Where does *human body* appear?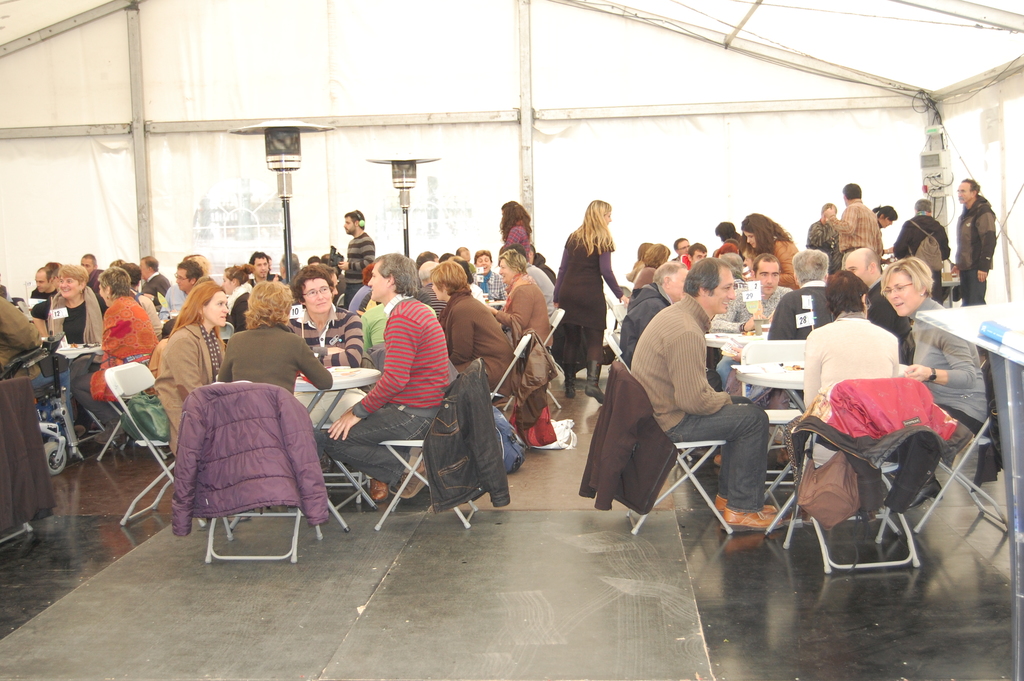
Appears at <bbox>900, 252, 991, 465</bbox>.
